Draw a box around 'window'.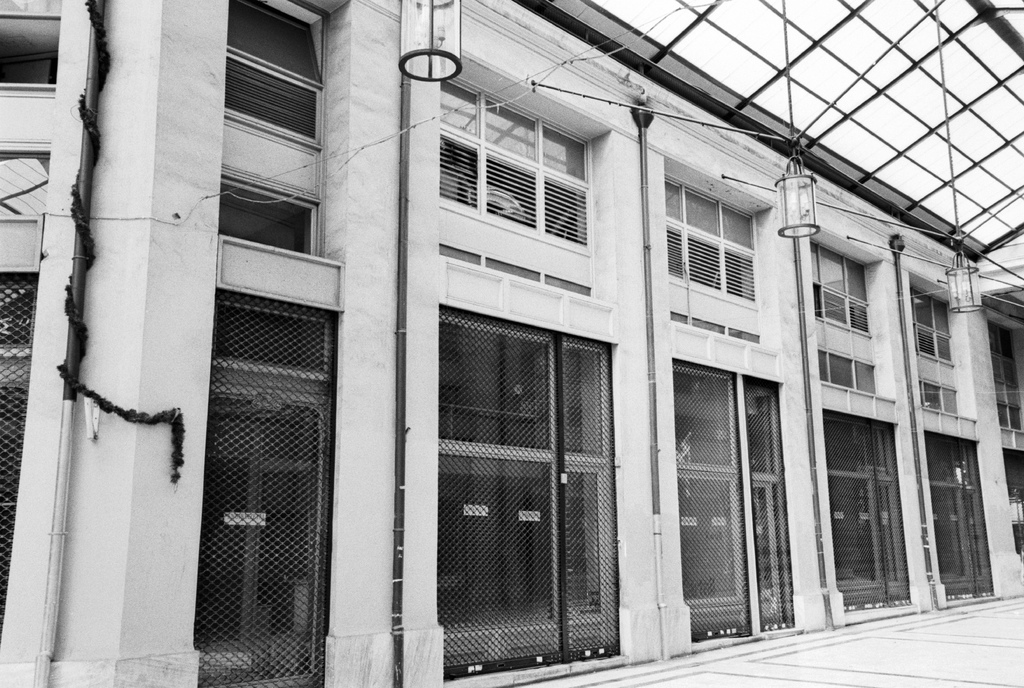
region(659, 170, 761, 307).
